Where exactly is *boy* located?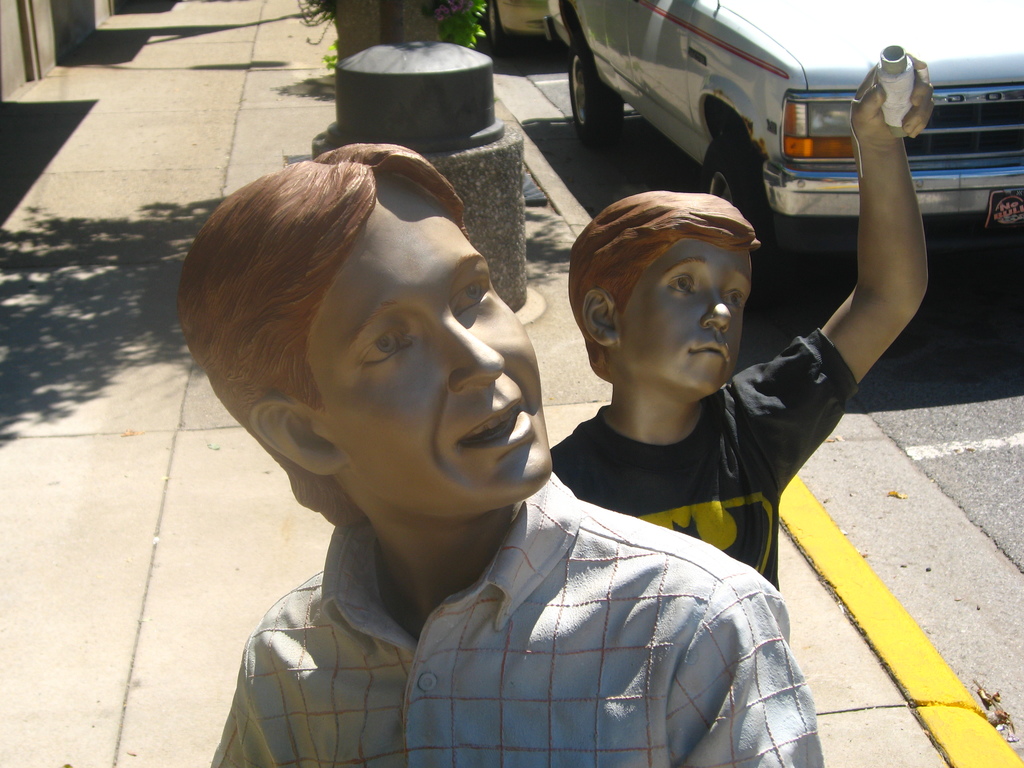
Its bounding box is x1=547 y1=41 x2=941 y2=596.
